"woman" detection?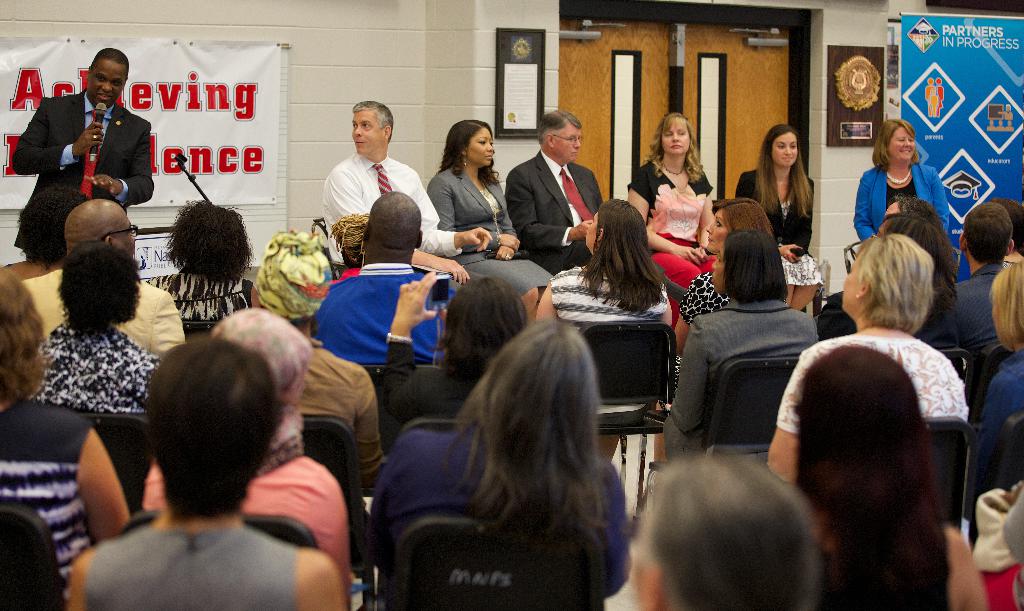
bbox=[973, 247, 1023, 431]
